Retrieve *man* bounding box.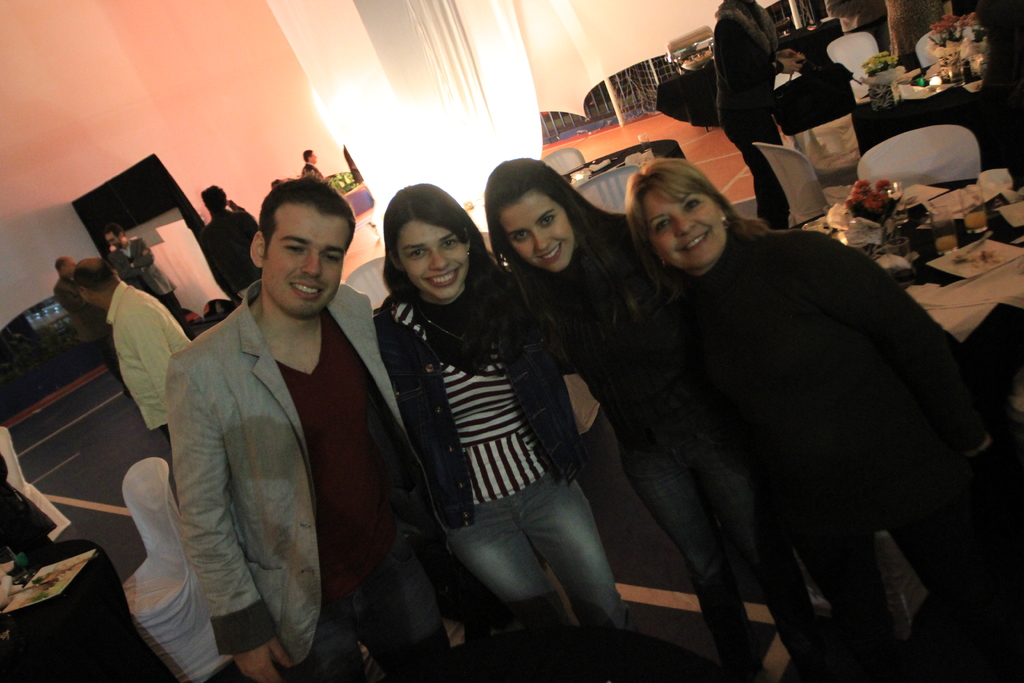
Bounding box: 54,254,131,396.
